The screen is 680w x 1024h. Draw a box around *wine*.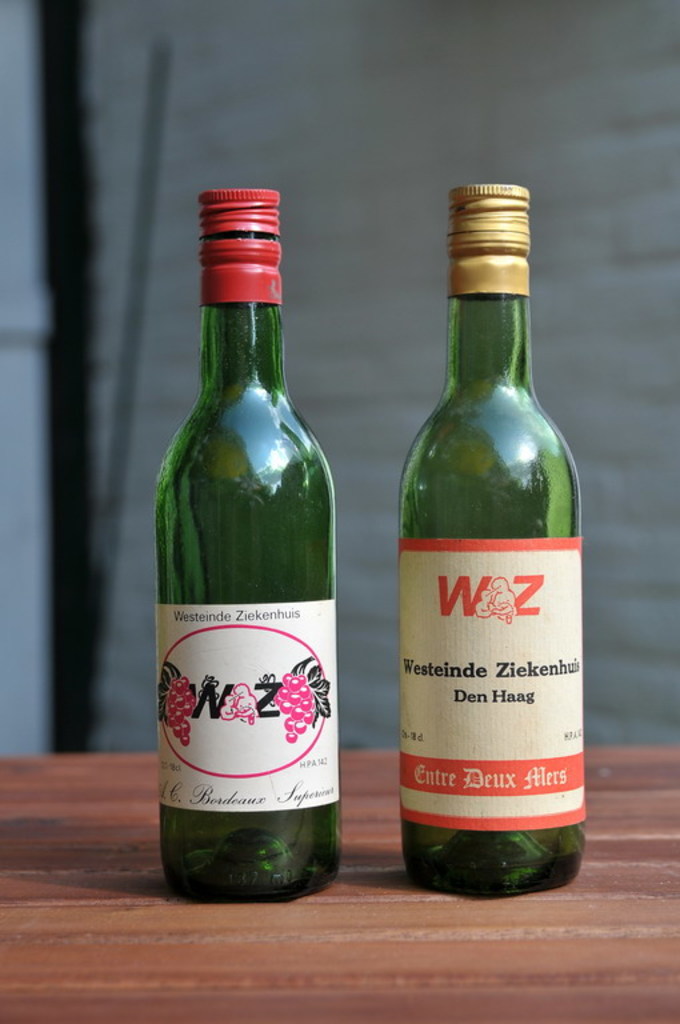
[left=137, top=189, right=349, bottom=900].
